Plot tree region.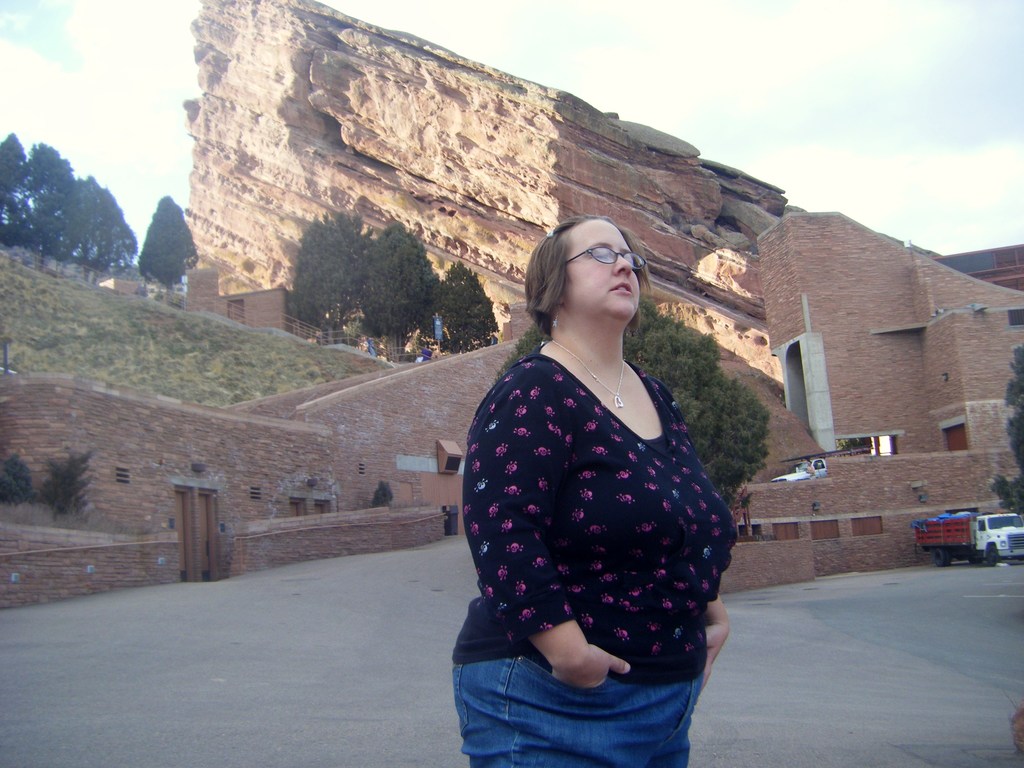
Plotted at [989, 342, 1023, 516].
